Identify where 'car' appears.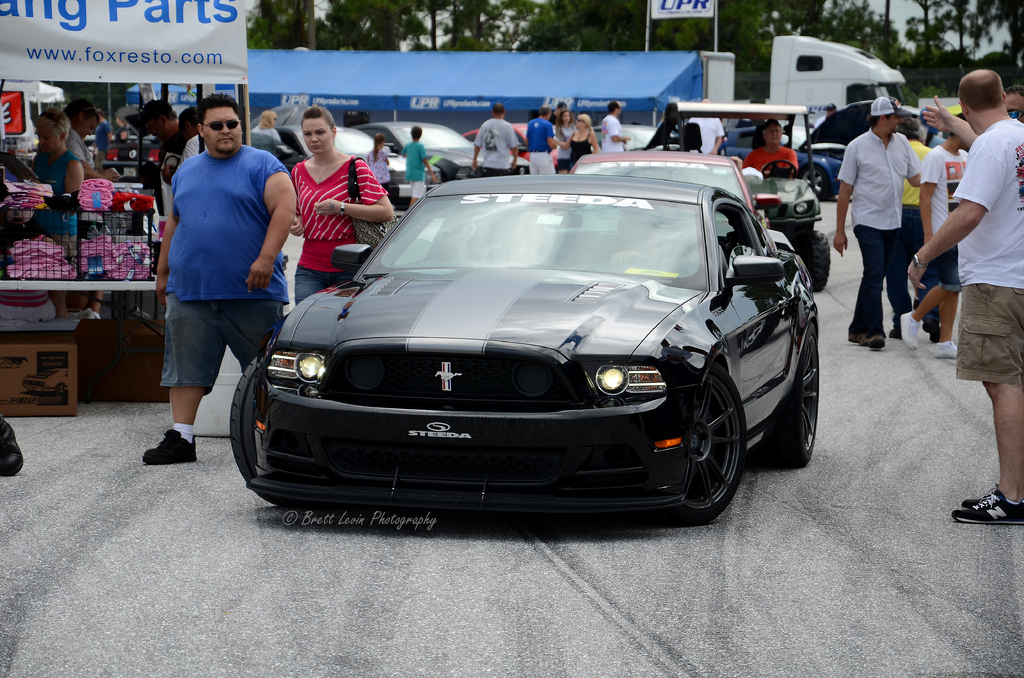
Appears at (left=360, top=119, right=531, bottom=179).
